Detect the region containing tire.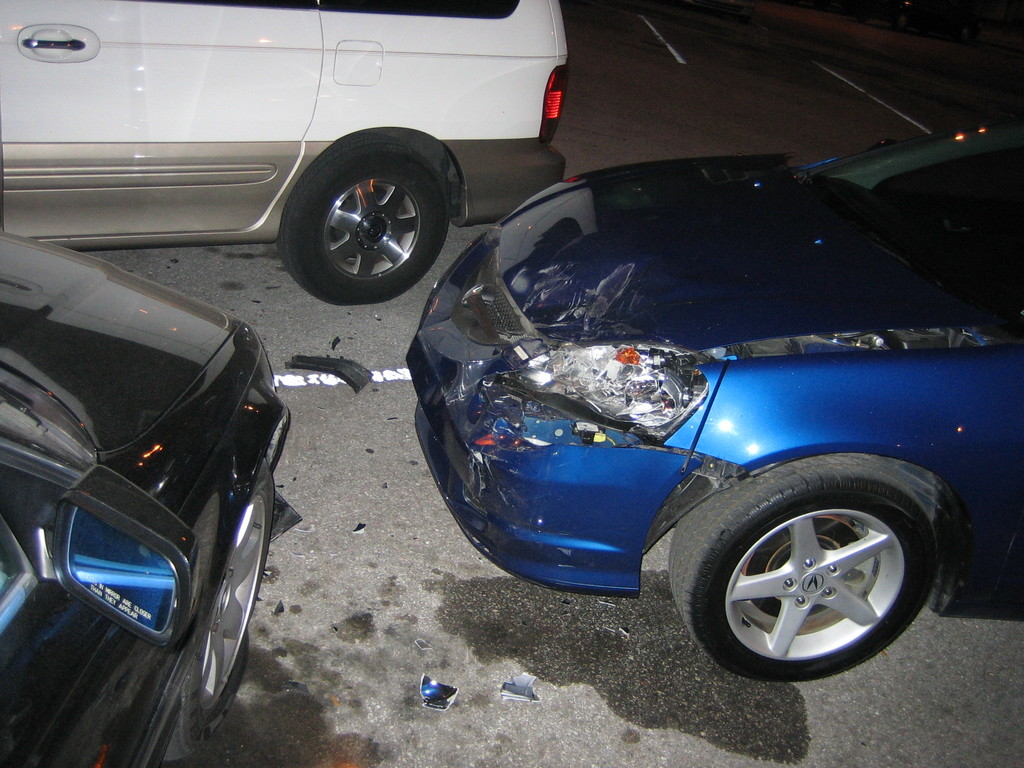
BBox(271, 131, 444, 290).
